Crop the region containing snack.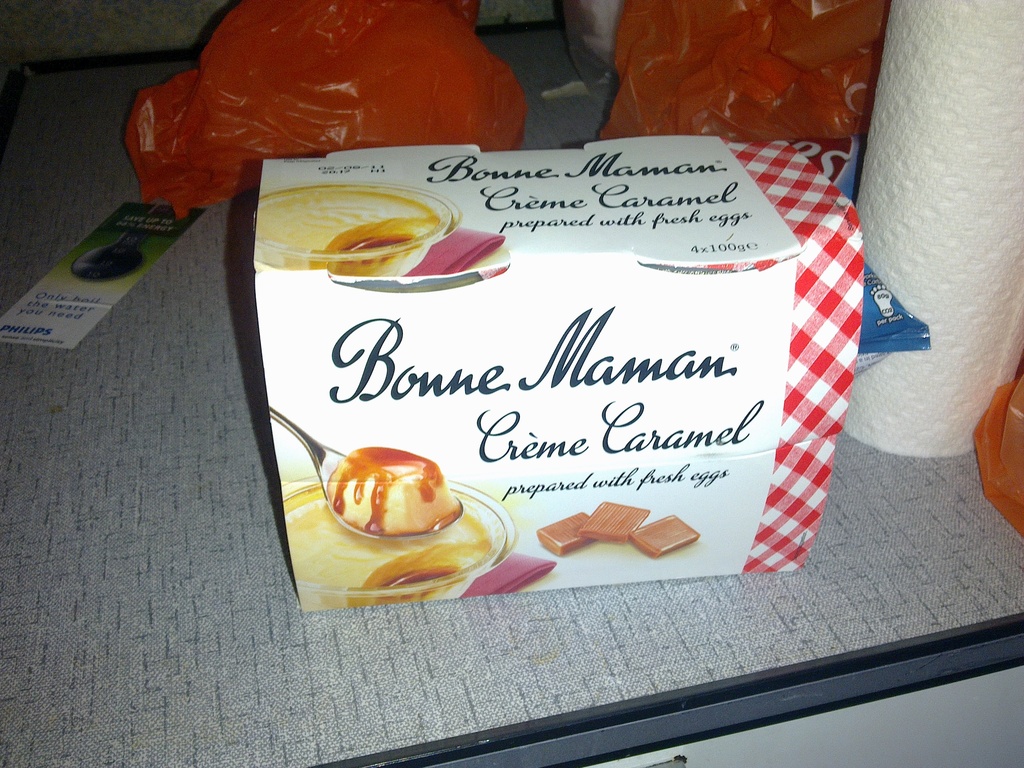
Crop region: bbox=(260, 156, 860, 612).
